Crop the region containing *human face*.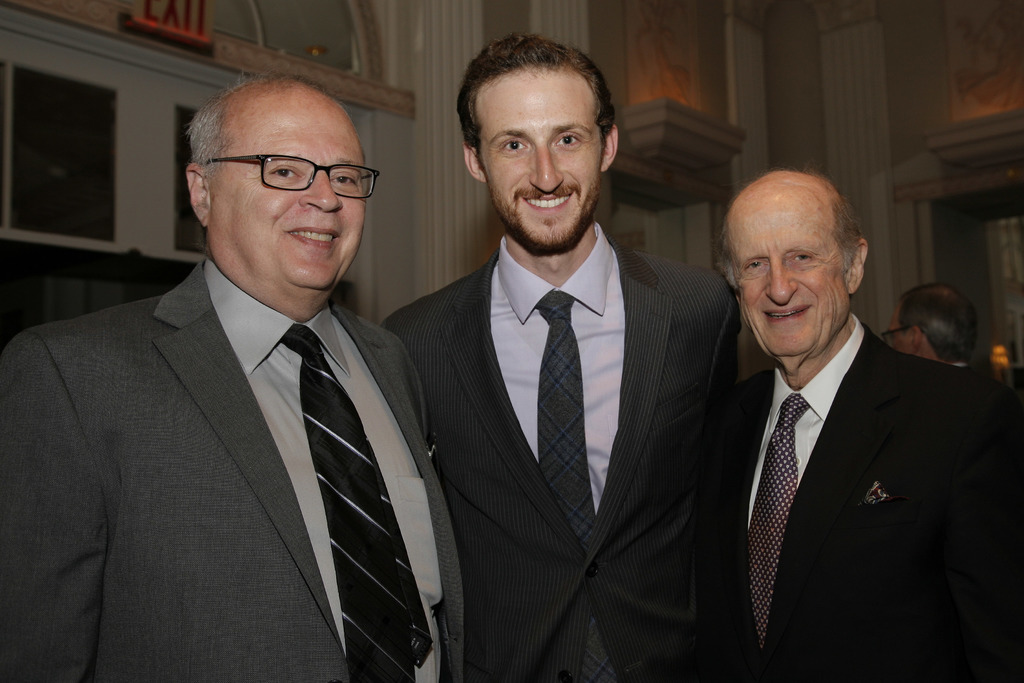
Crop region: (728,198,852,357).
